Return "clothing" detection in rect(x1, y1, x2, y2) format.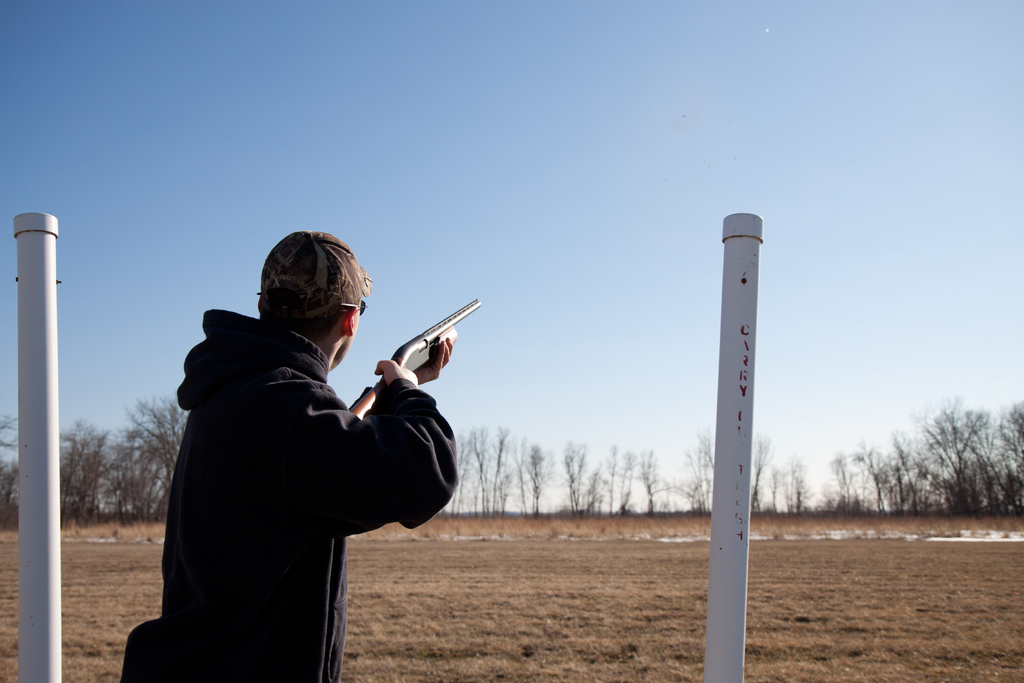
rect(145, 233, 446, 676).
